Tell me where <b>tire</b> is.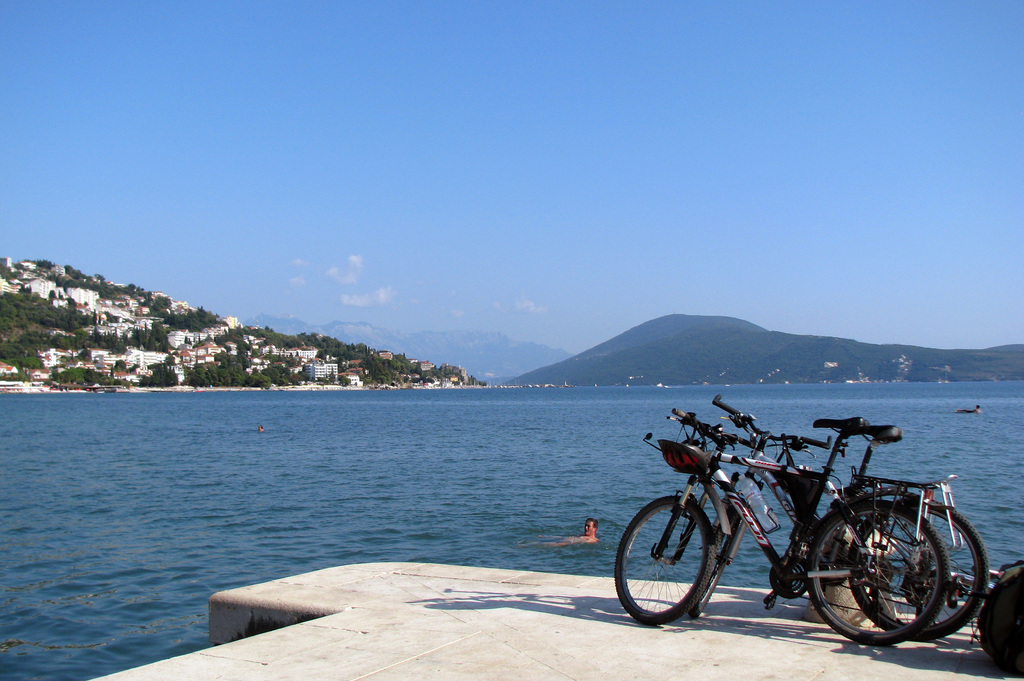
<b>tire</b> is at box=[977, 566, 1023, 662].
